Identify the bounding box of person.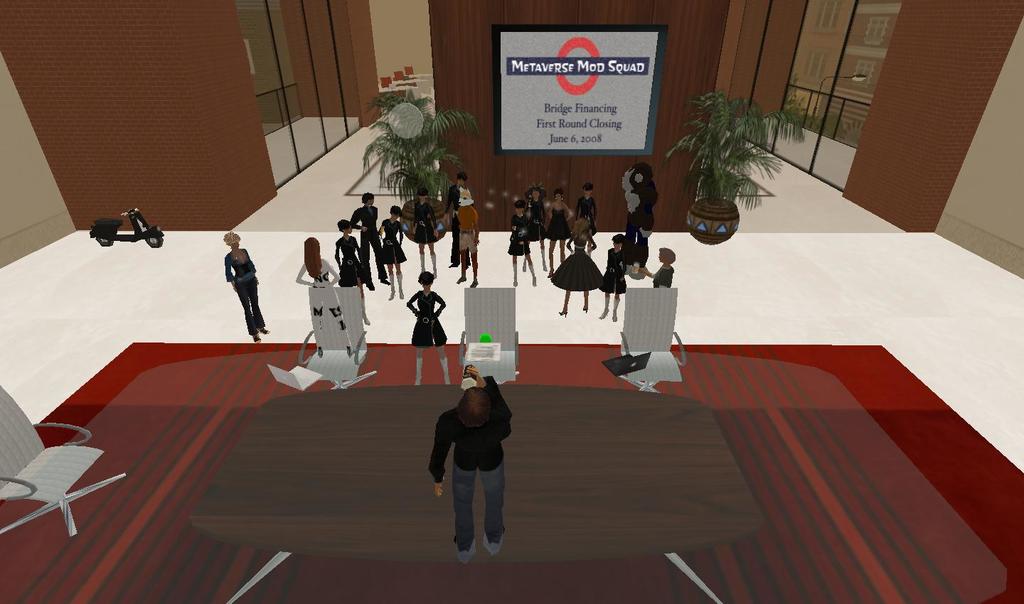
bbox(544, 185, 572, 268).
